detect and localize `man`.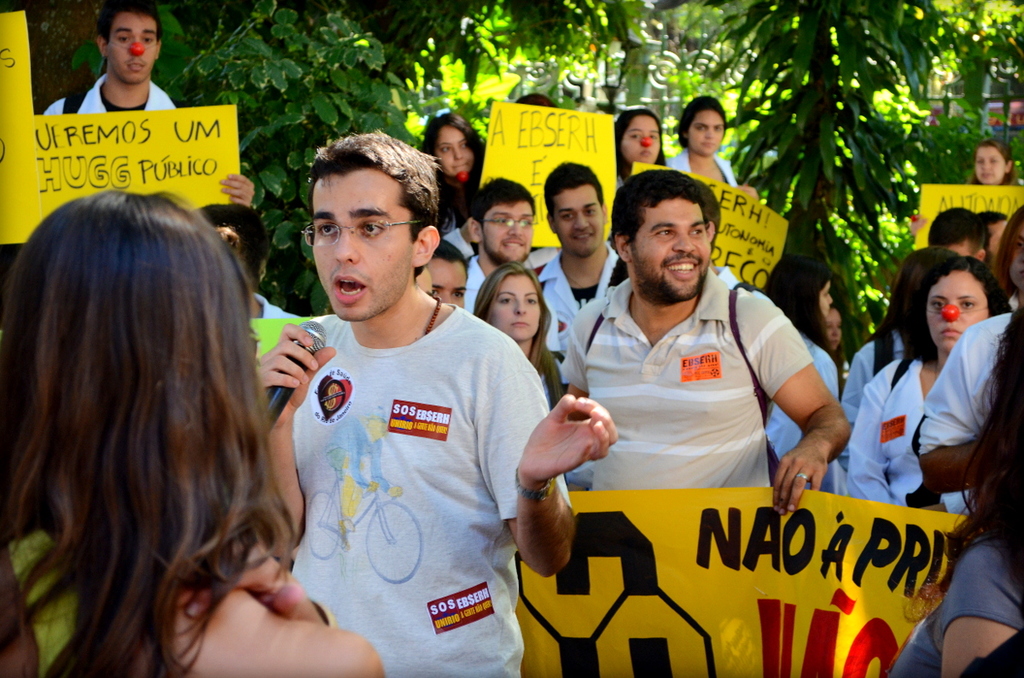
Localized at (55,0,259,212).
